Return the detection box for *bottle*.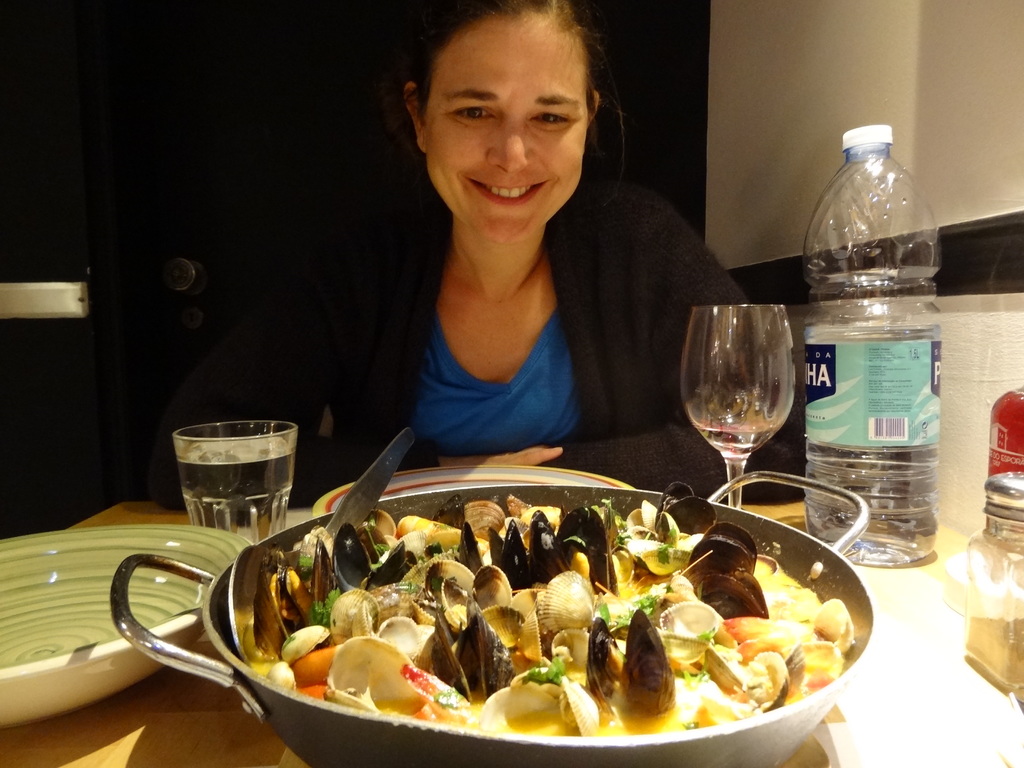
[801, 121, 945, 568].
